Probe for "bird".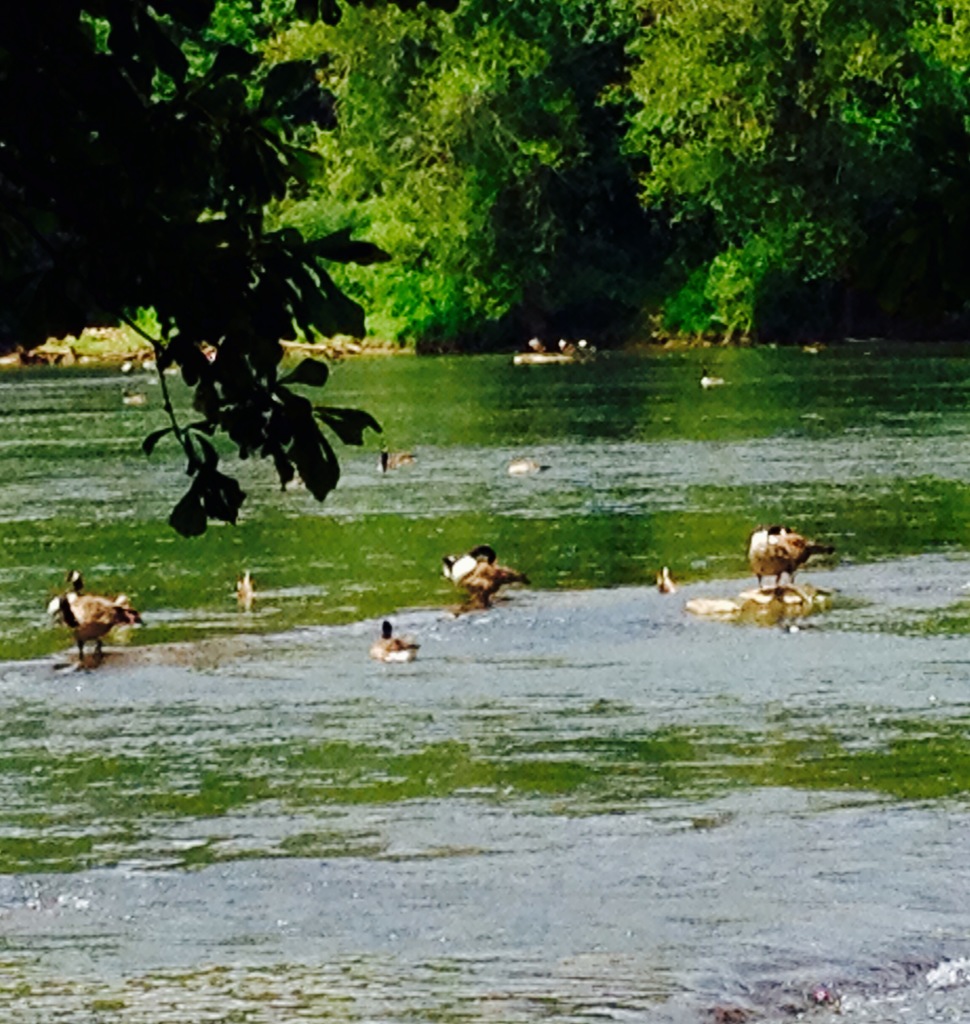
Probe result: bbox(441, 547, 531, 619).
